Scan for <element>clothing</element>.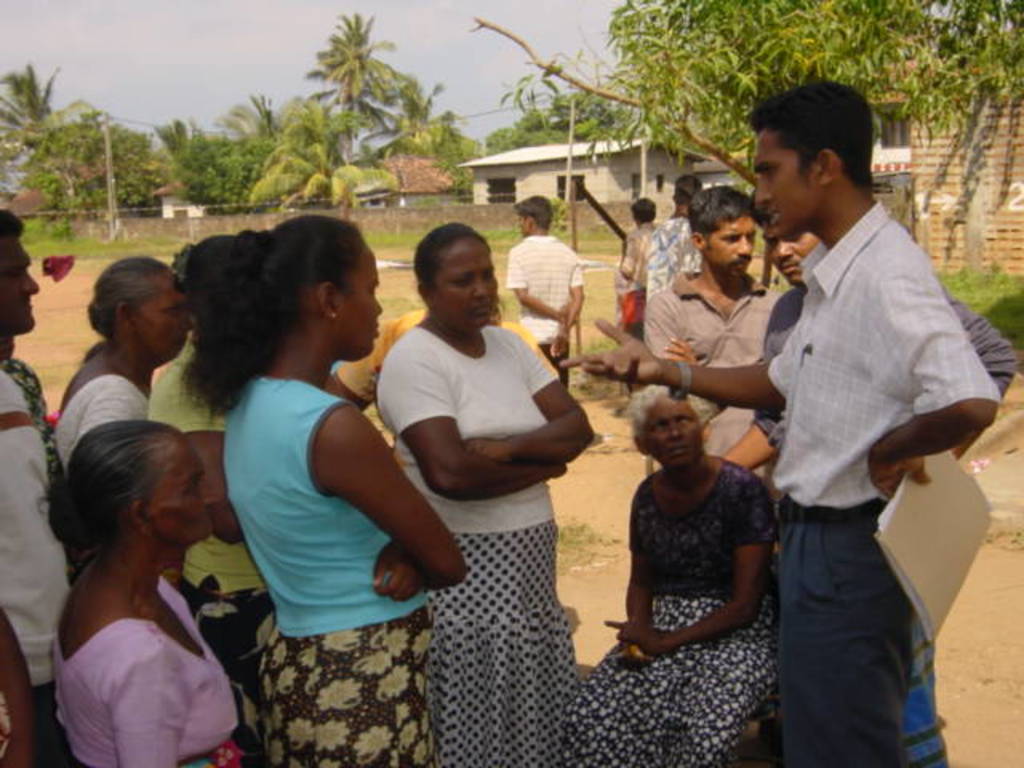
Scan result: {"left": 611, "top": 226, "right": 653, "bottom": 320}.
